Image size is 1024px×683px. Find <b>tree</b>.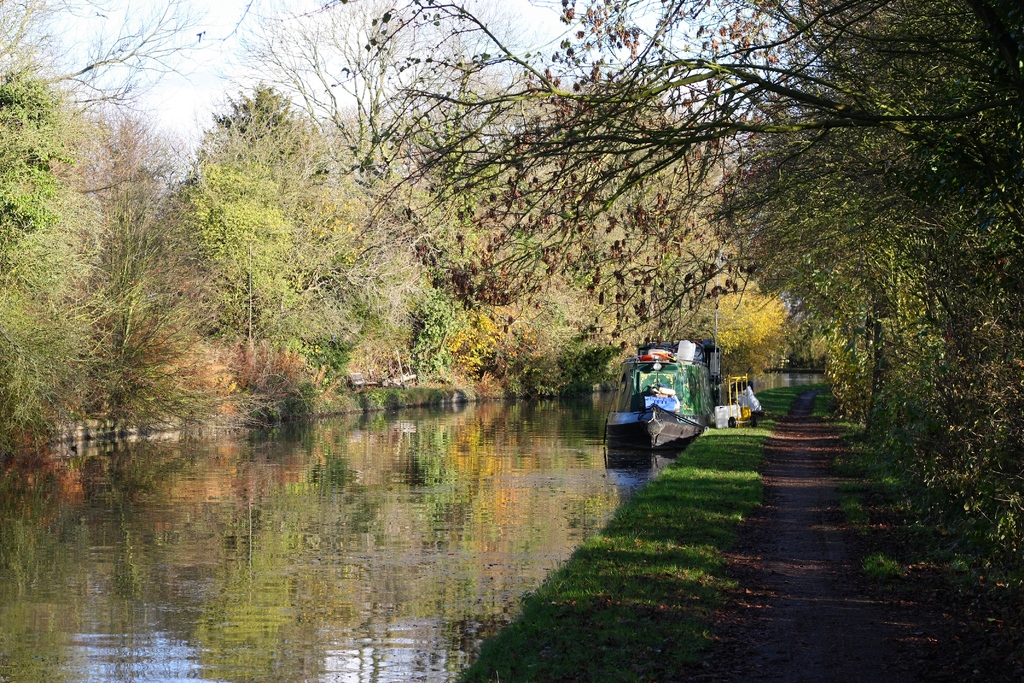
region(704, 61, 919, 366).
